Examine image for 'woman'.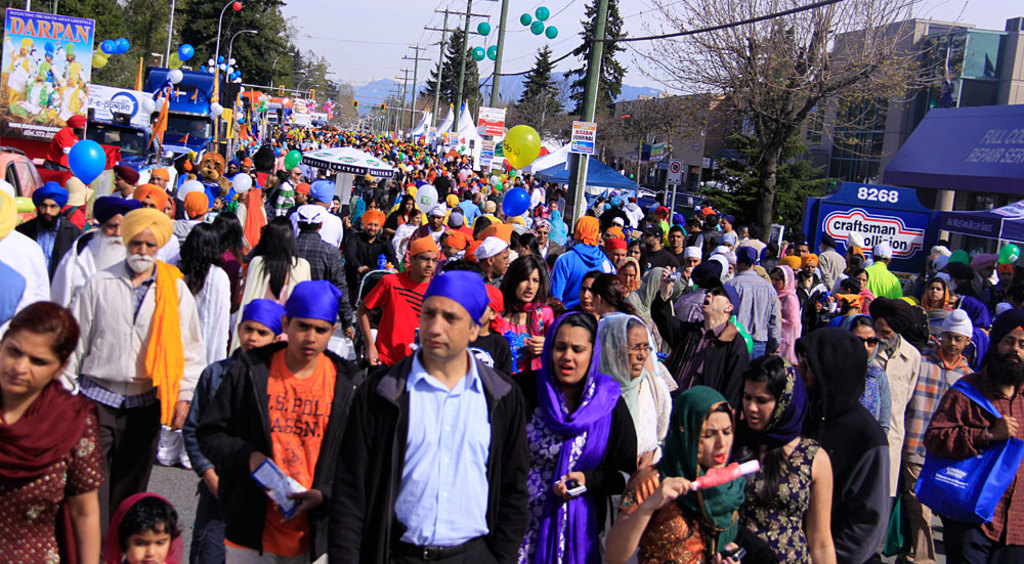
Examination result: l=825, t=269, r=873, b=316.
